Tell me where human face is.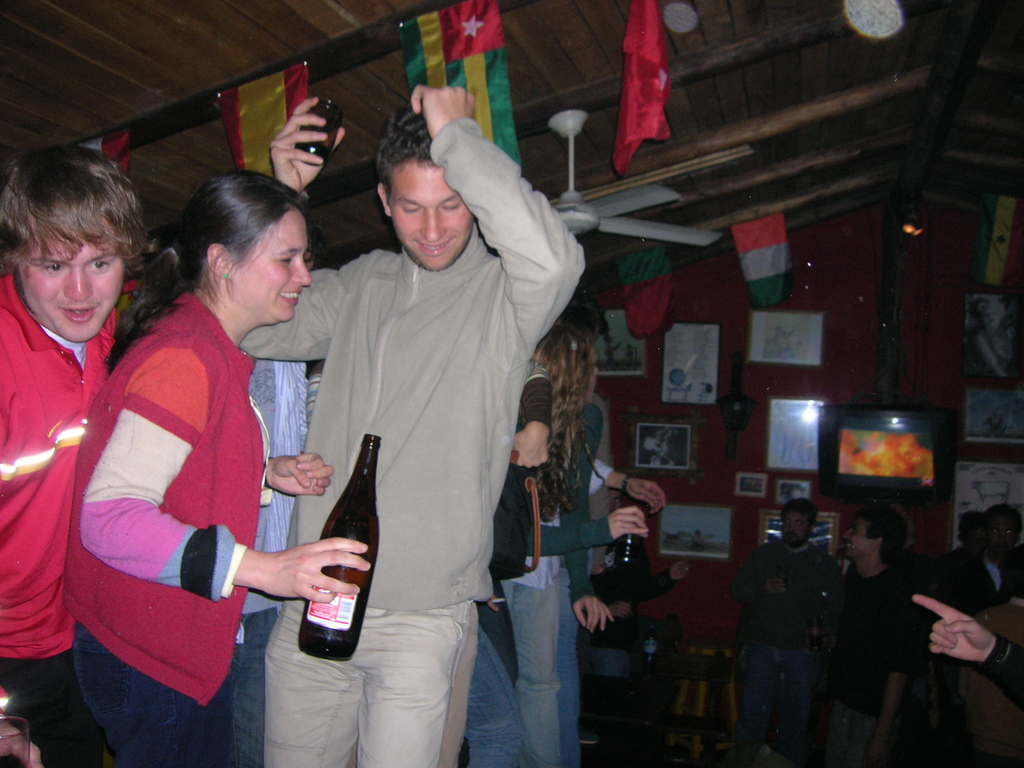
human face is at rect(842, 518, 873, 556).
